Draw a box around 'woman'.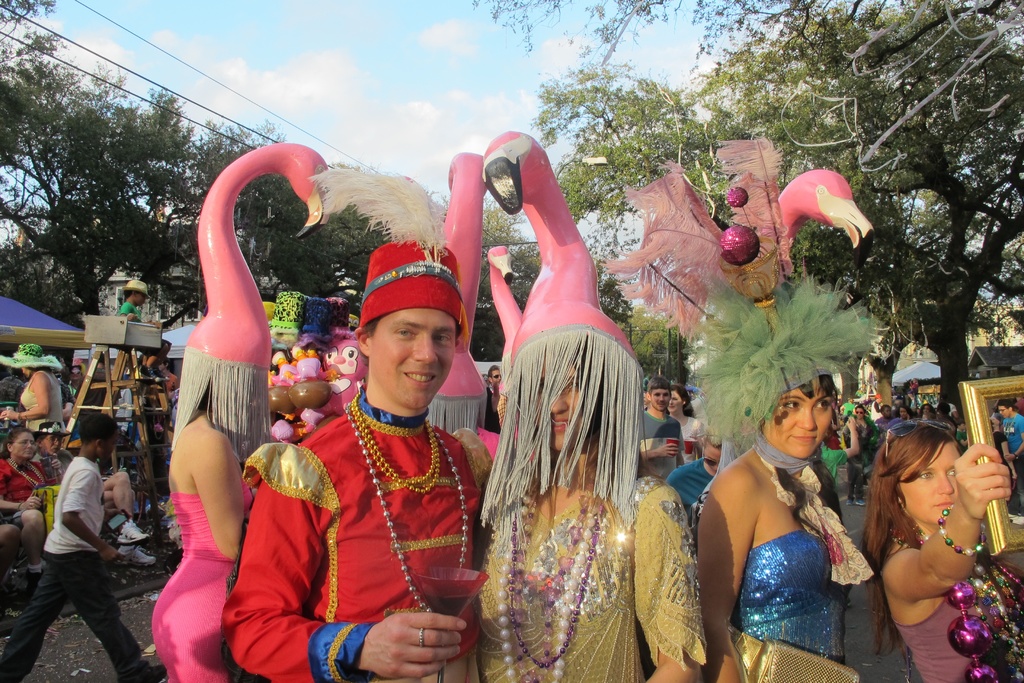
box=[8, 343, 65, 452].
